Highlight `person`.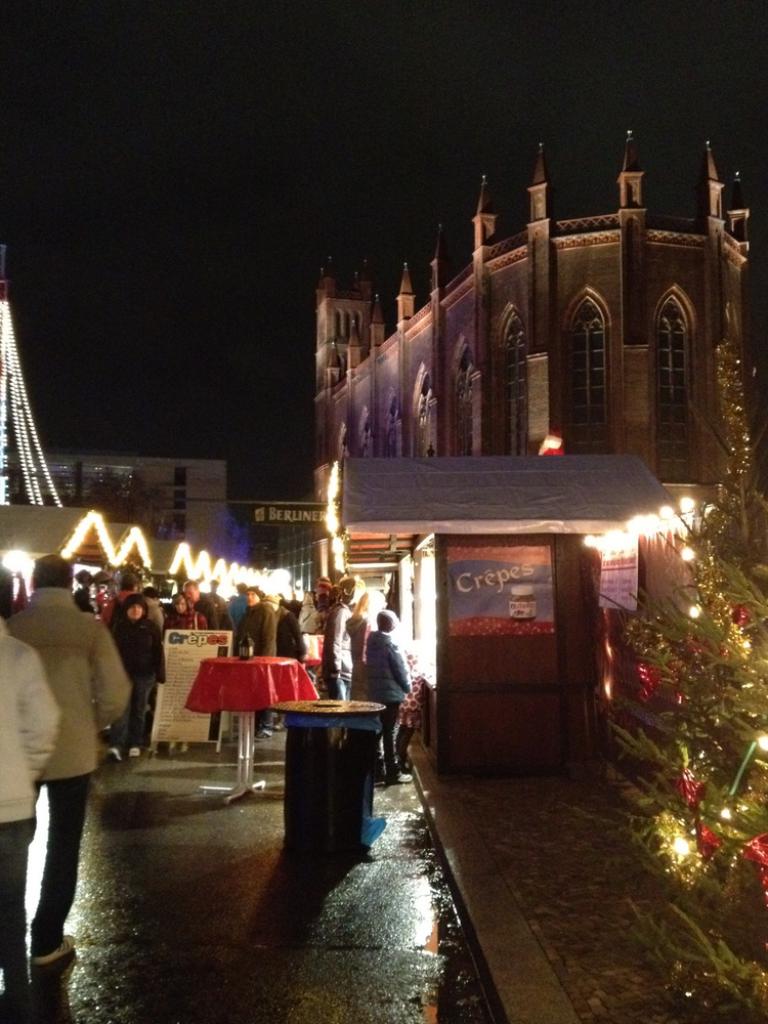
Highlighted region: [5, 542, 123, 965].
